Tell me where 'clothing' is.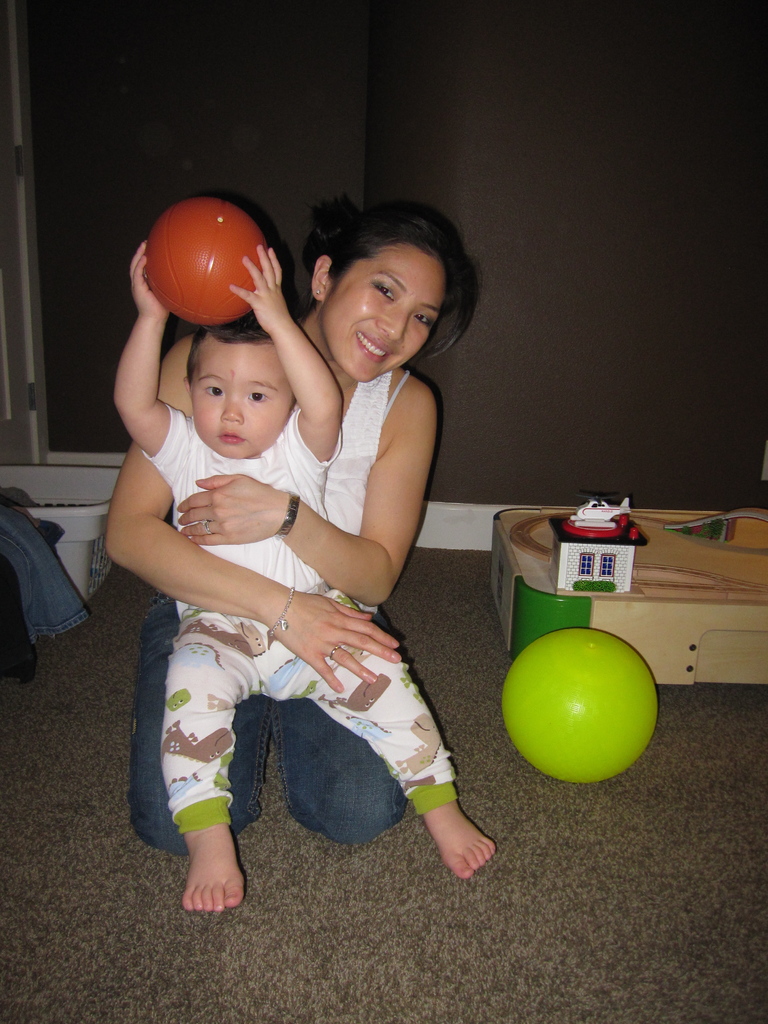
'clothing' is at crop(131, 364, 415, 867).
